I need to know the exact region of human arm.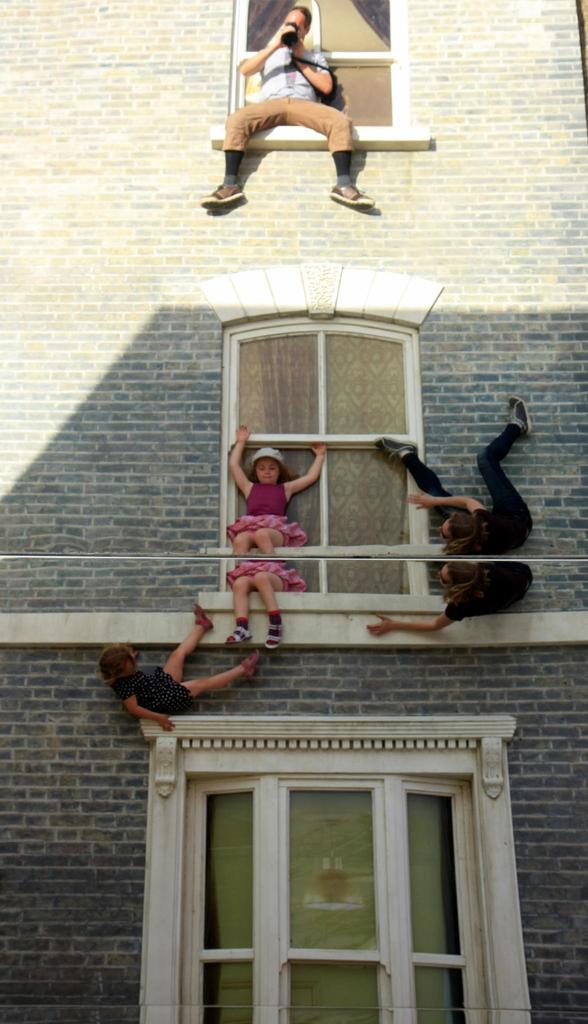
Region: crop(120, 679, 178, 733).
